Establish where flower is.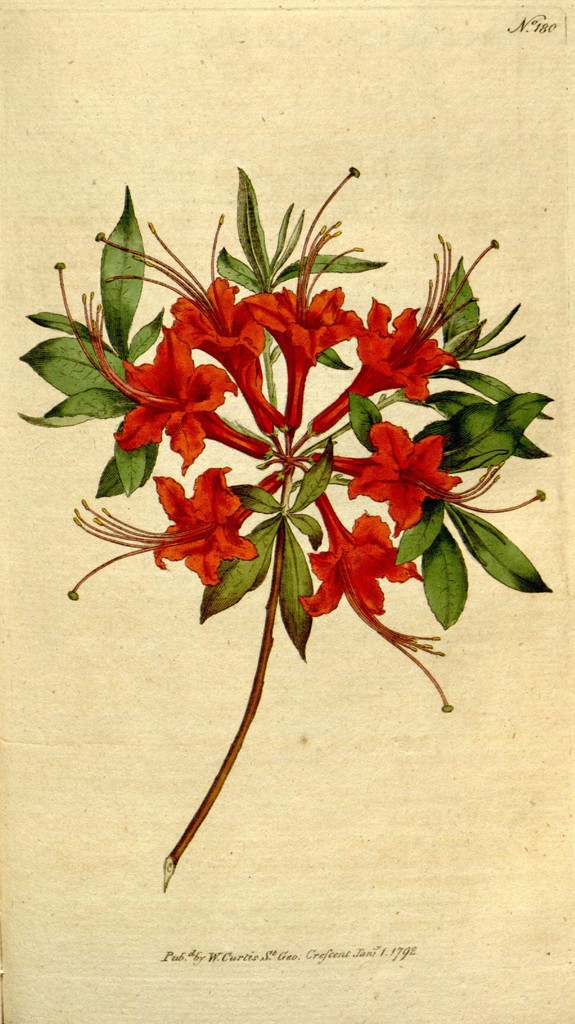
Established at locate(335, 414, 472, 516).
